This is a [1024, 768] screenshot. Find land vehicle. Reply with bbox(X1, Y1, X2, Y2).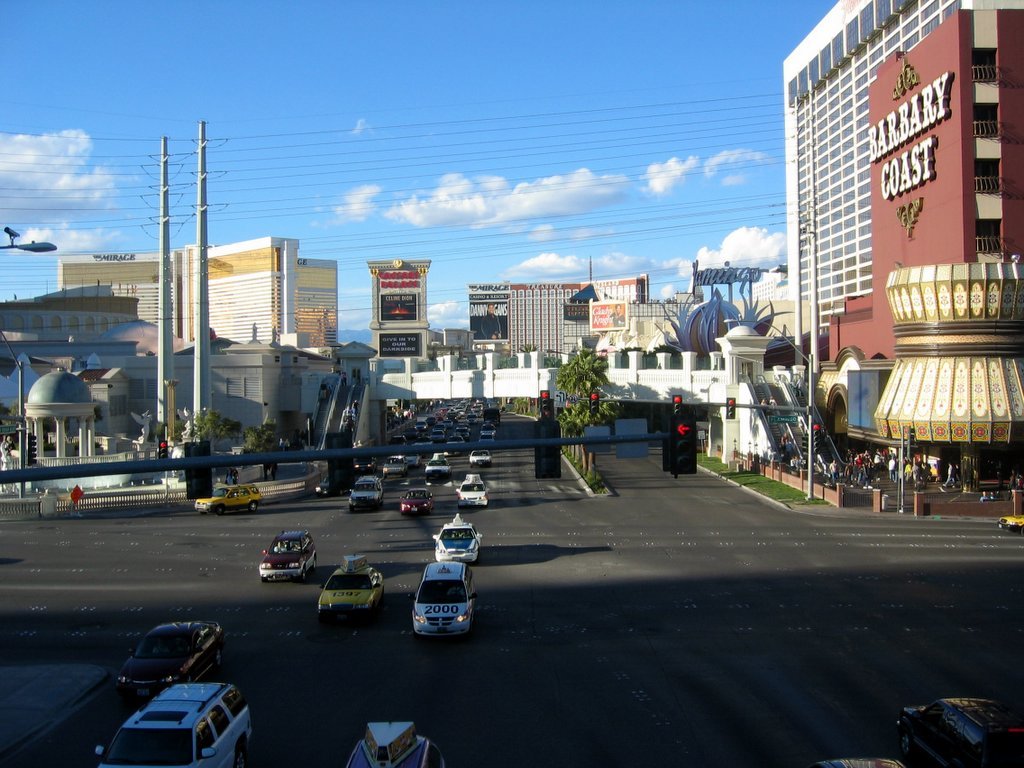
bbox(816, 751, 901, 767).
